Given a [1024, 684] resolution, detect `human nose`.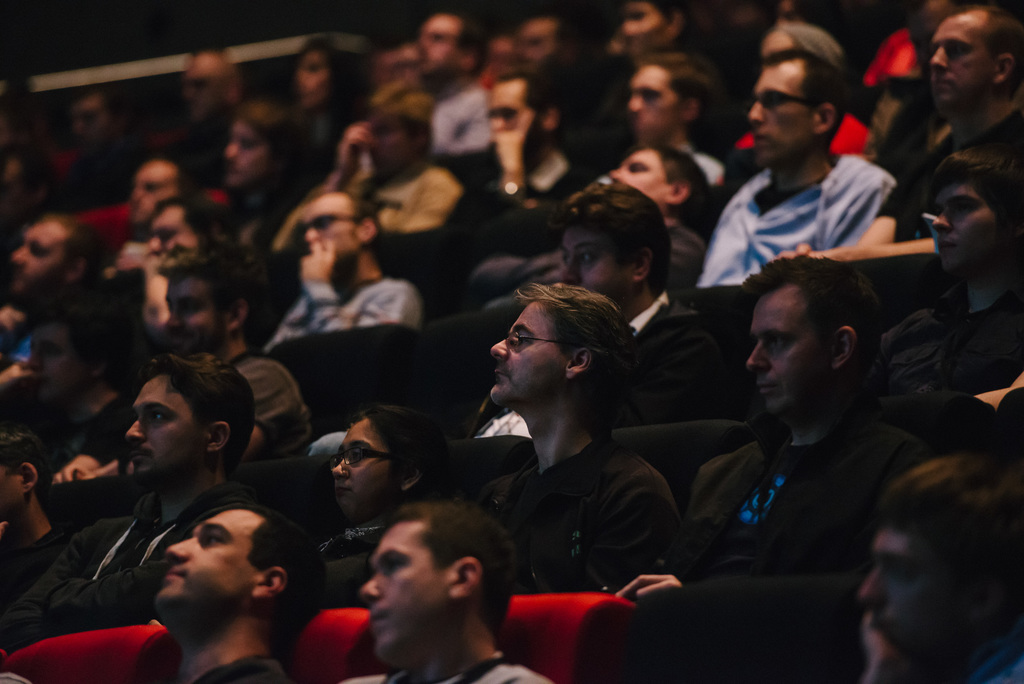
locate(334, 459, 350, 477).
